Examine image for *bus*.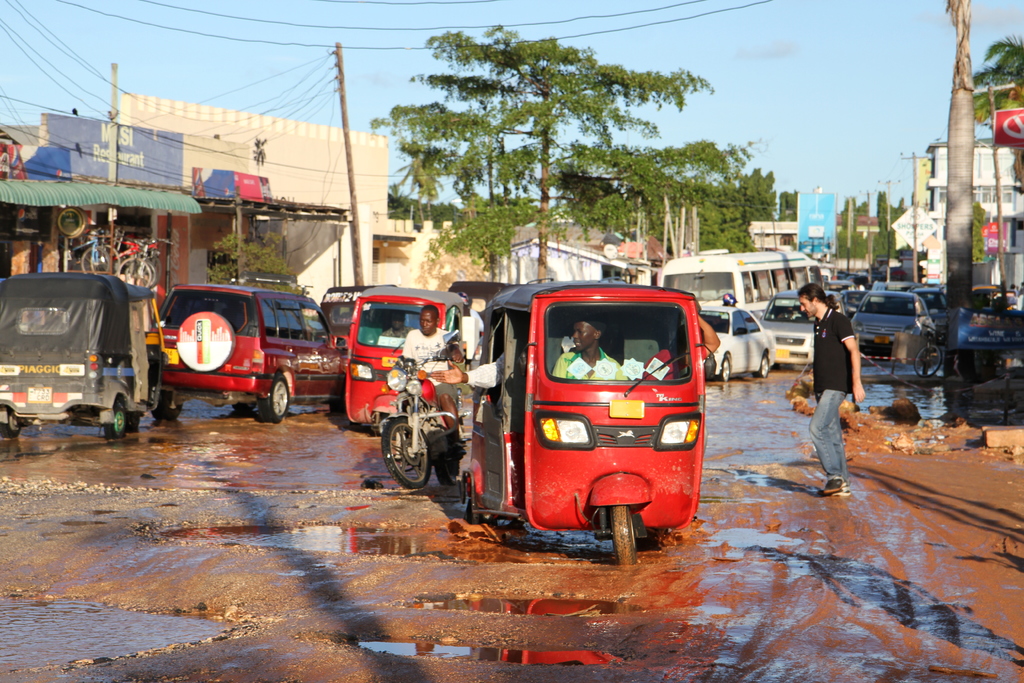
Examination result: BBox(656, 246, 818, 325).
